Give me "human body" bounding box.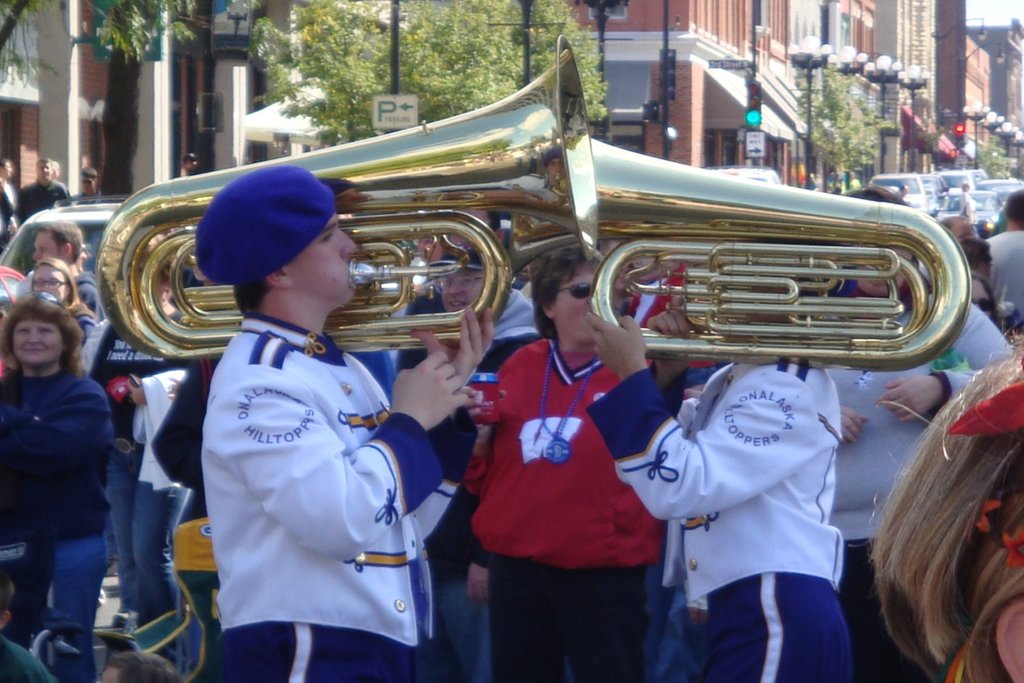
x1=982, y1=193, x2=1023, y2=340.
